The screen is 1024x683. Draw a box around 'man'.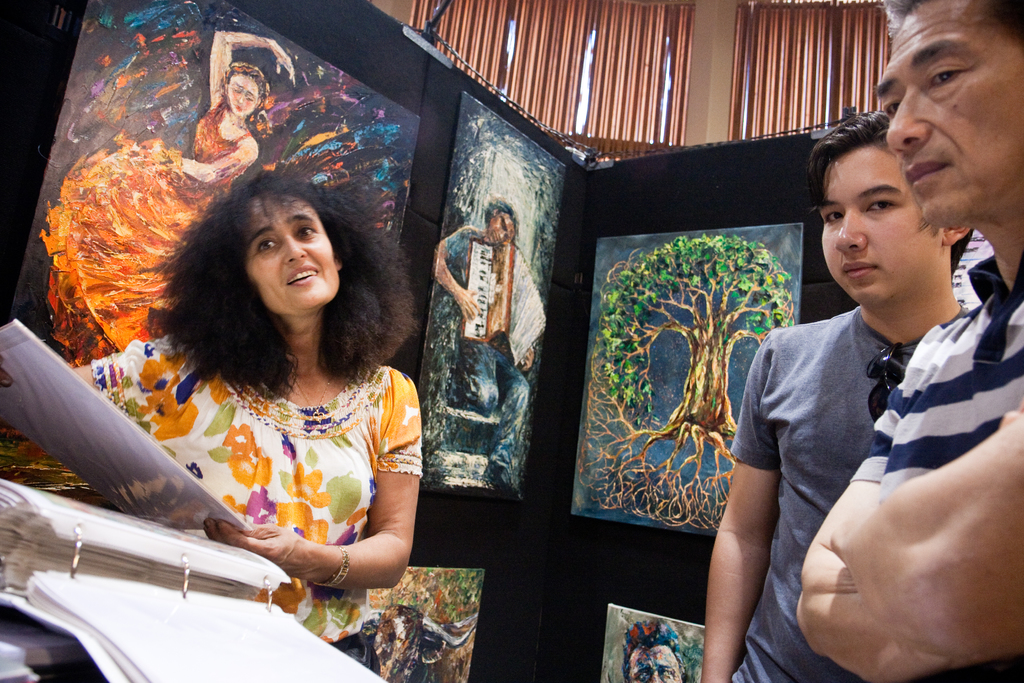
435, 197, 529, 493.
